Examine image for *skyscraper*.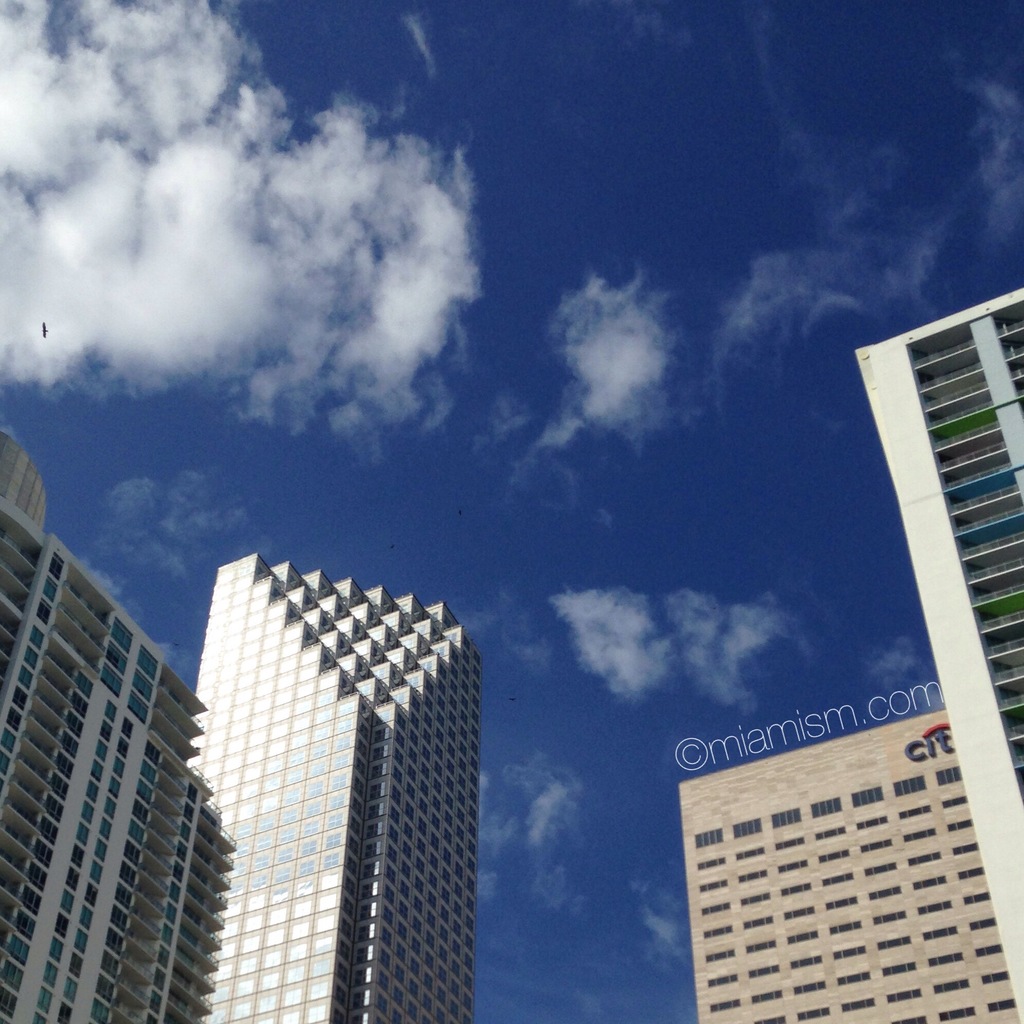
Examination result: x1=130 y1=527 x2=502 y2=1011.
